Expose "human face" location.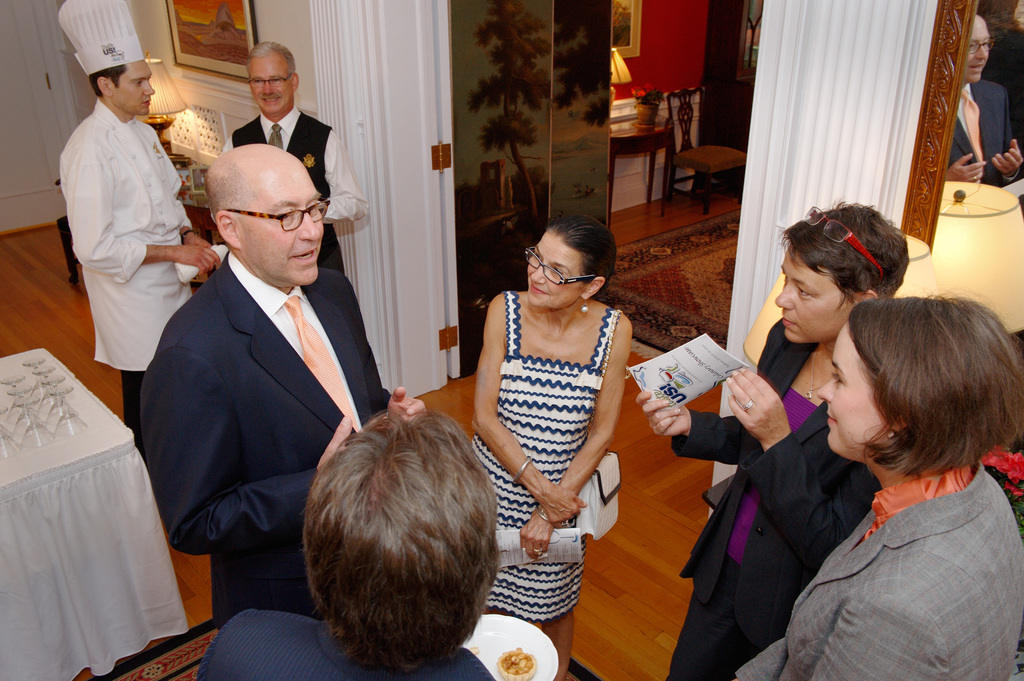
Exposed at 775/253/855/345.
